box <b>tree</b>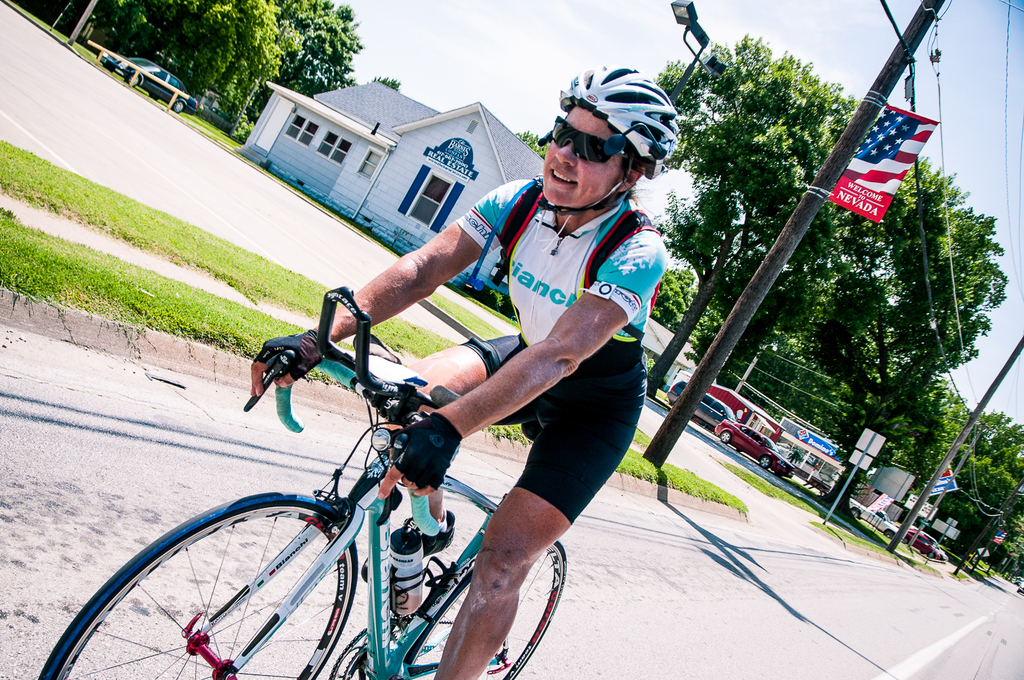
(670,317,718,364)
